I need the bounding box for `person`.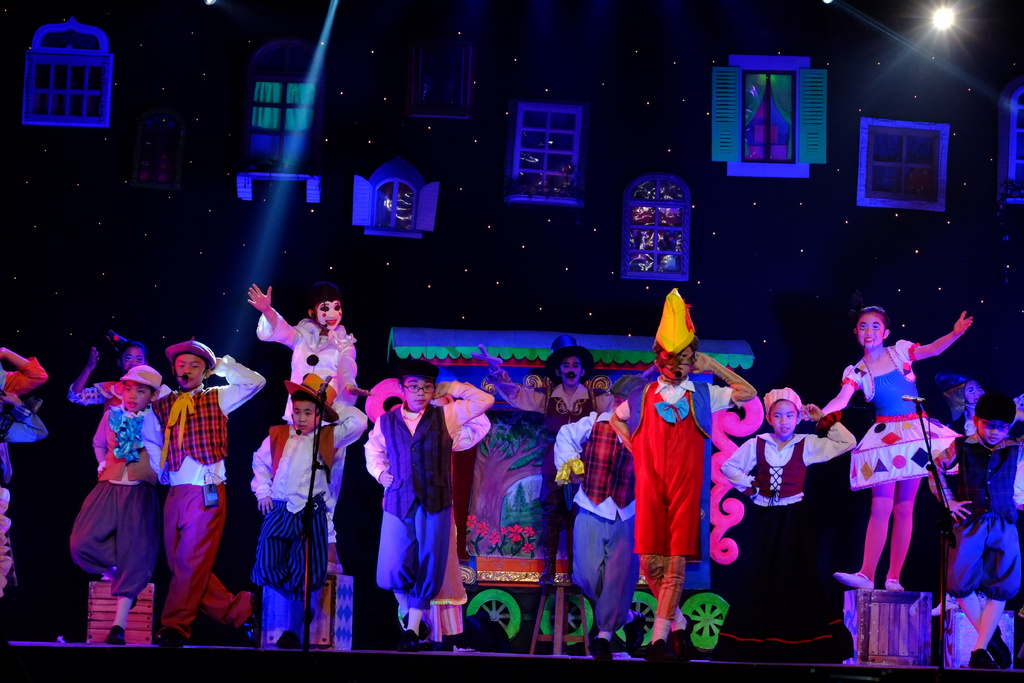
Here it is: box=[3, 344, 54, 557].
